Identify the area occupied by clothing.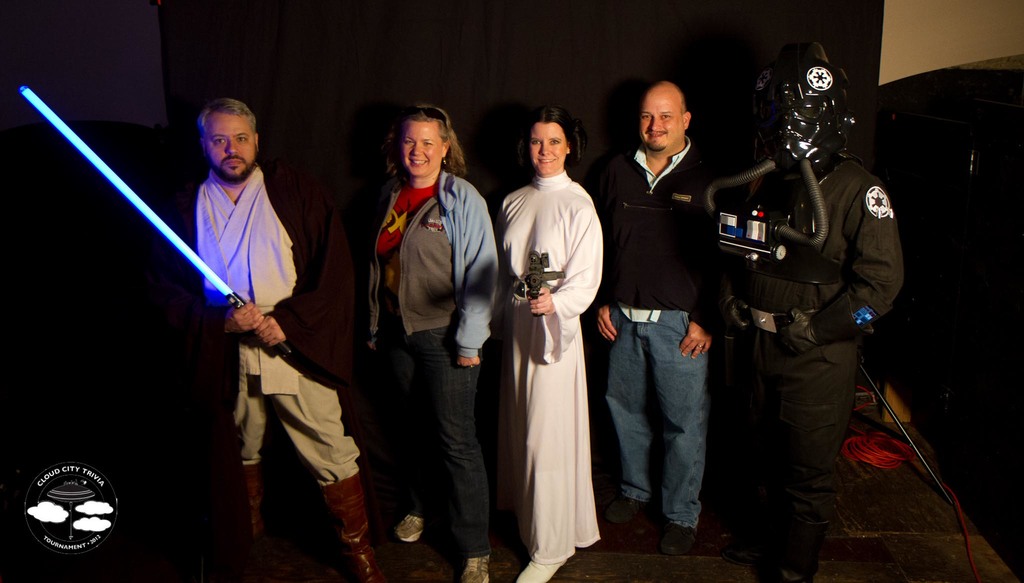
Area: select_region(709, 151, 894, 357).
